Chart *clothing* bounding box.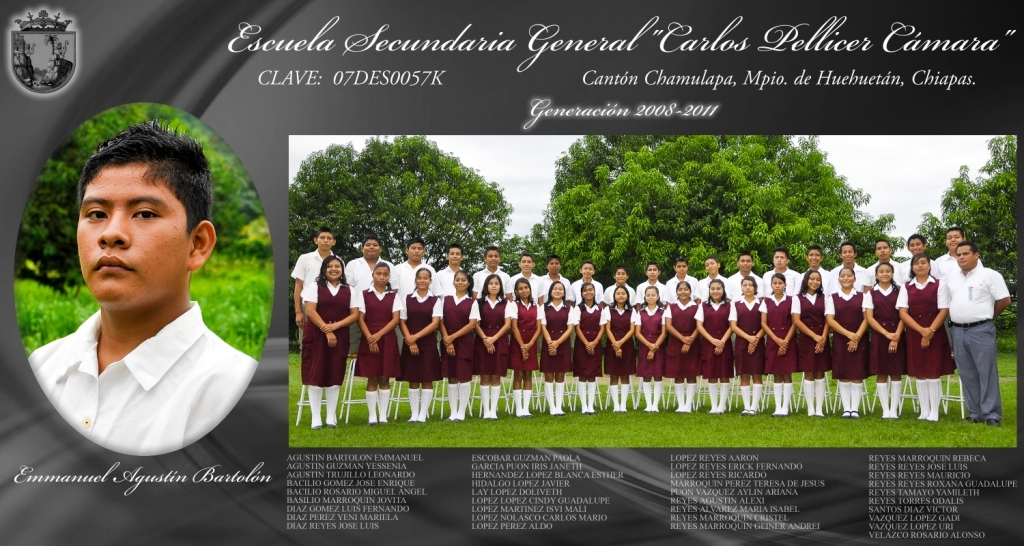
Charted: x1=719, y1=381, x2=729, y2=409.
